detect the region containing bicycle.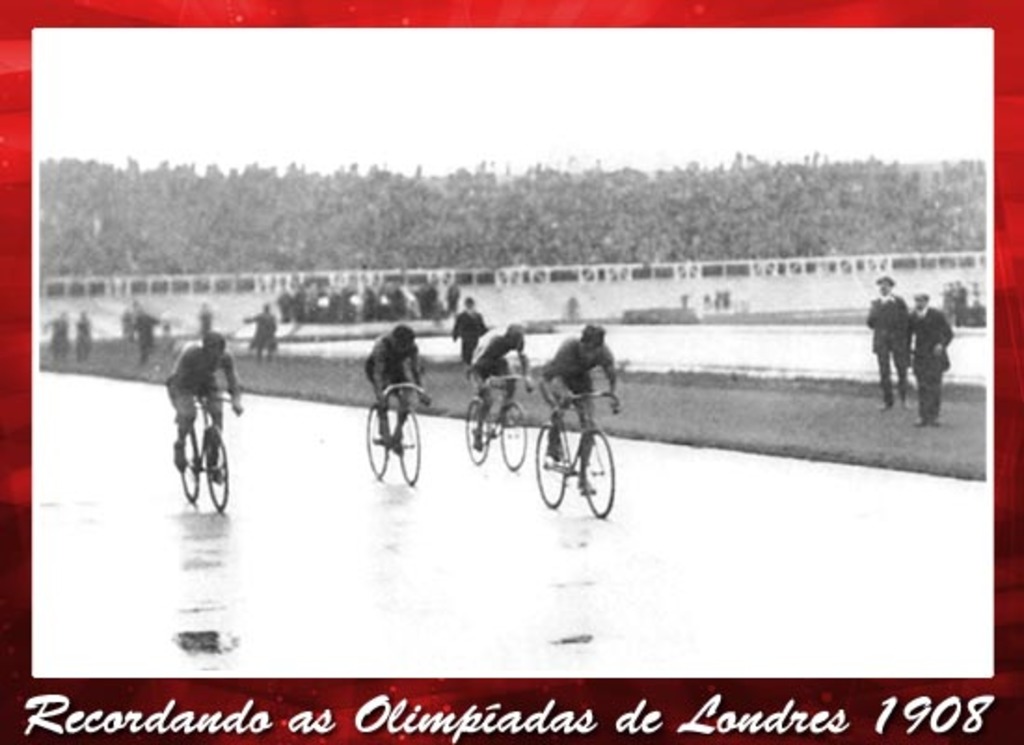
361/359/436/488.
